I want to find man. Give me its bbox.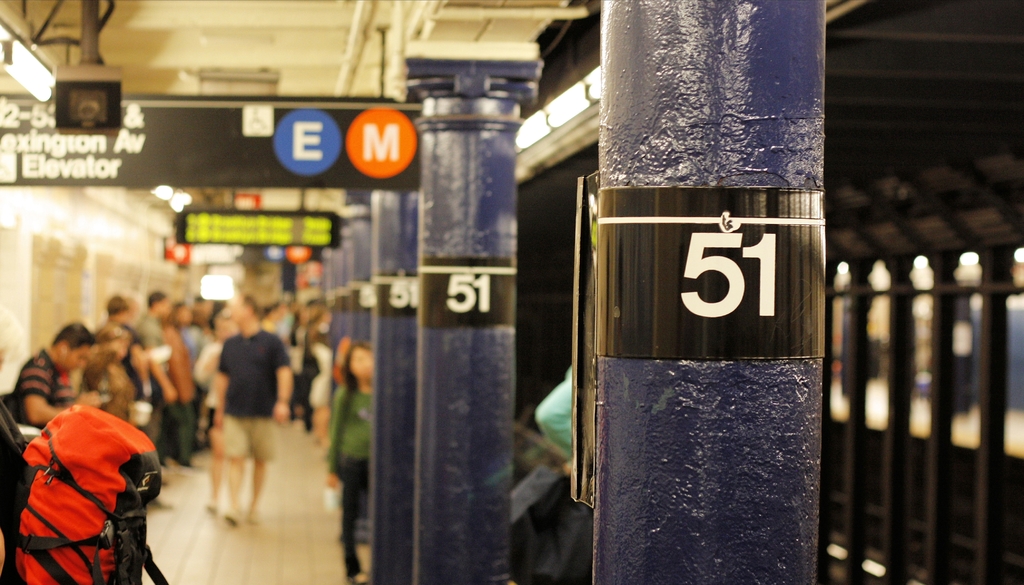
bbox=[13, 318, 108, 449].
